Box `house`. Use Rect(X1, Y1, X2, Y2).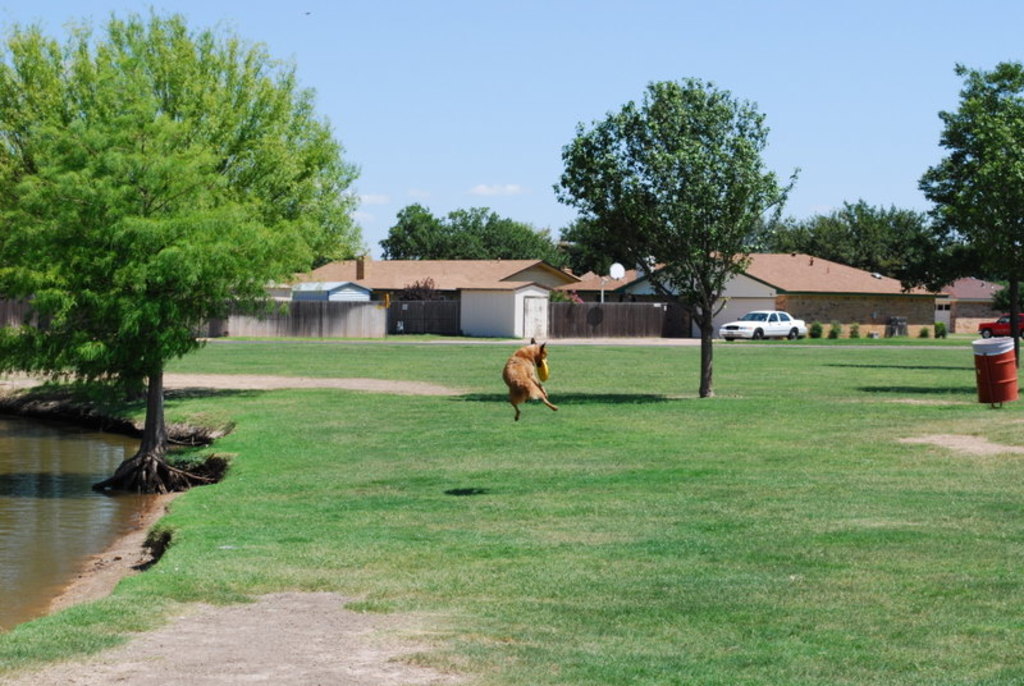
Rect(289, 246, 584, 344).
